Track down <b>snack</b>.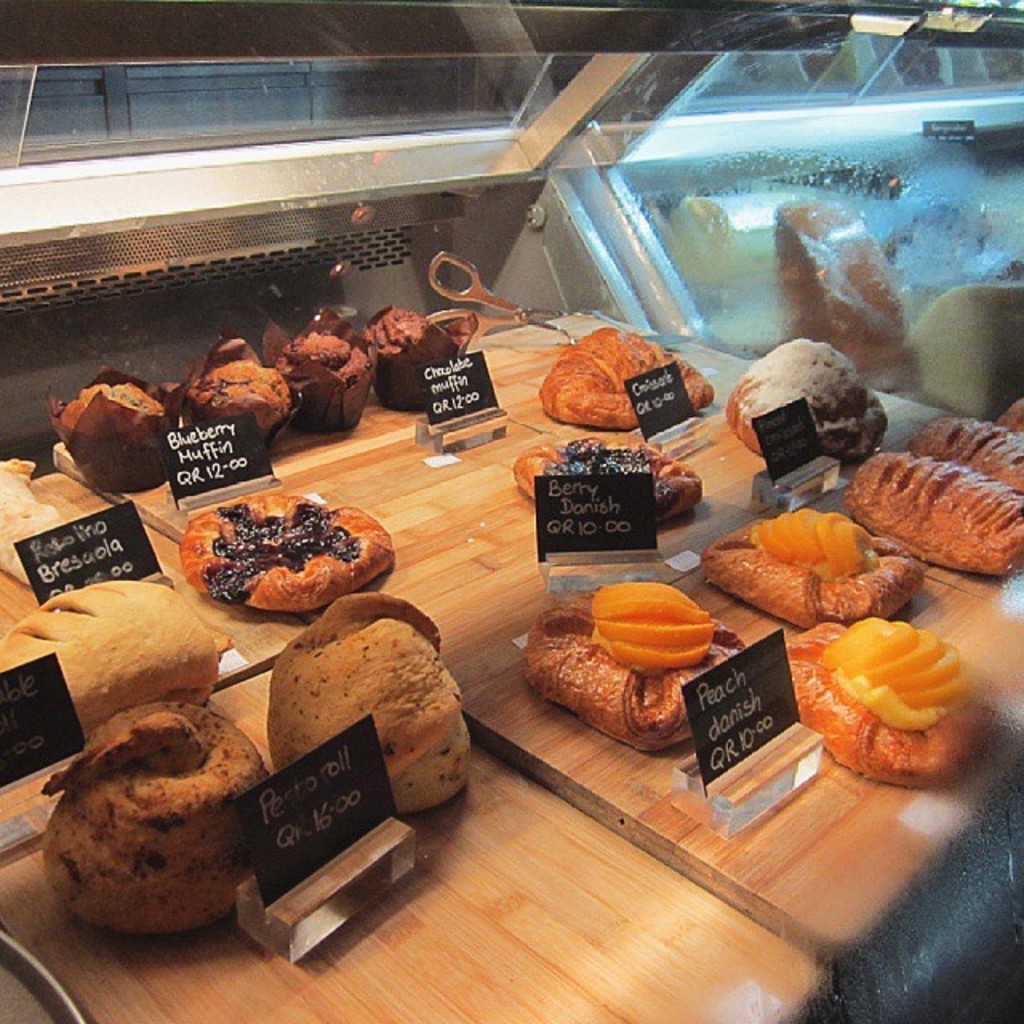
Tracked to {"left": 528, "top": 584, "right": 750, "bottom": 758}.
